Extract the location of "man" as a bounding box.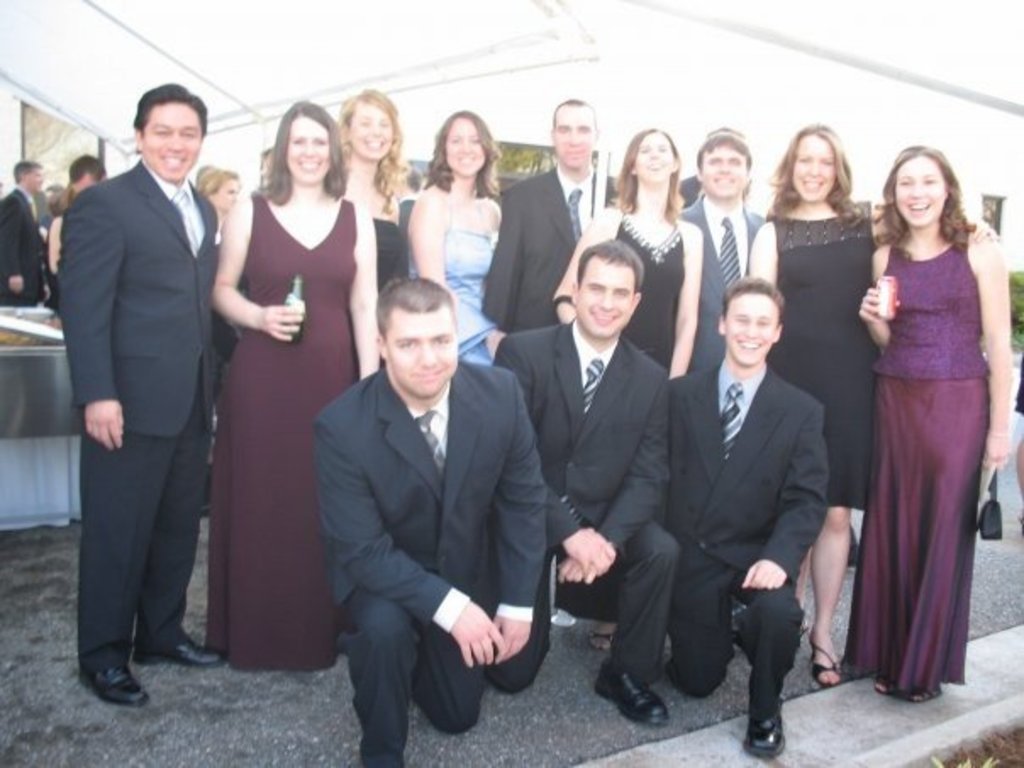
[483, 98, 617, 336].
